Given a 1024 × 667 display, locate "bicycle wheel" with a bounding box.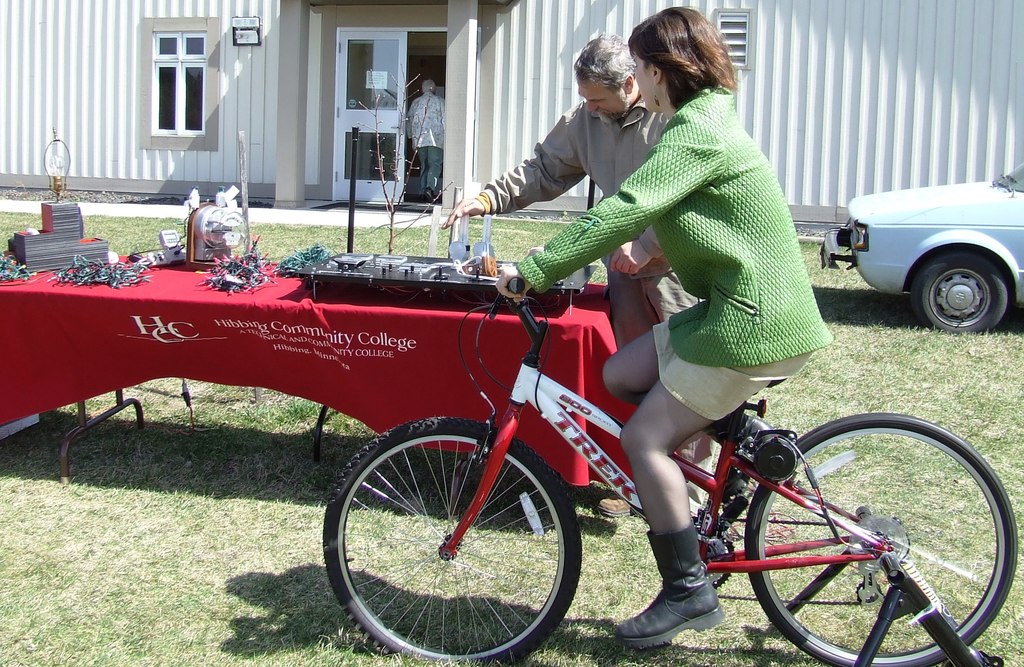
Located: <region>321, 415, 584, 665</region>.
